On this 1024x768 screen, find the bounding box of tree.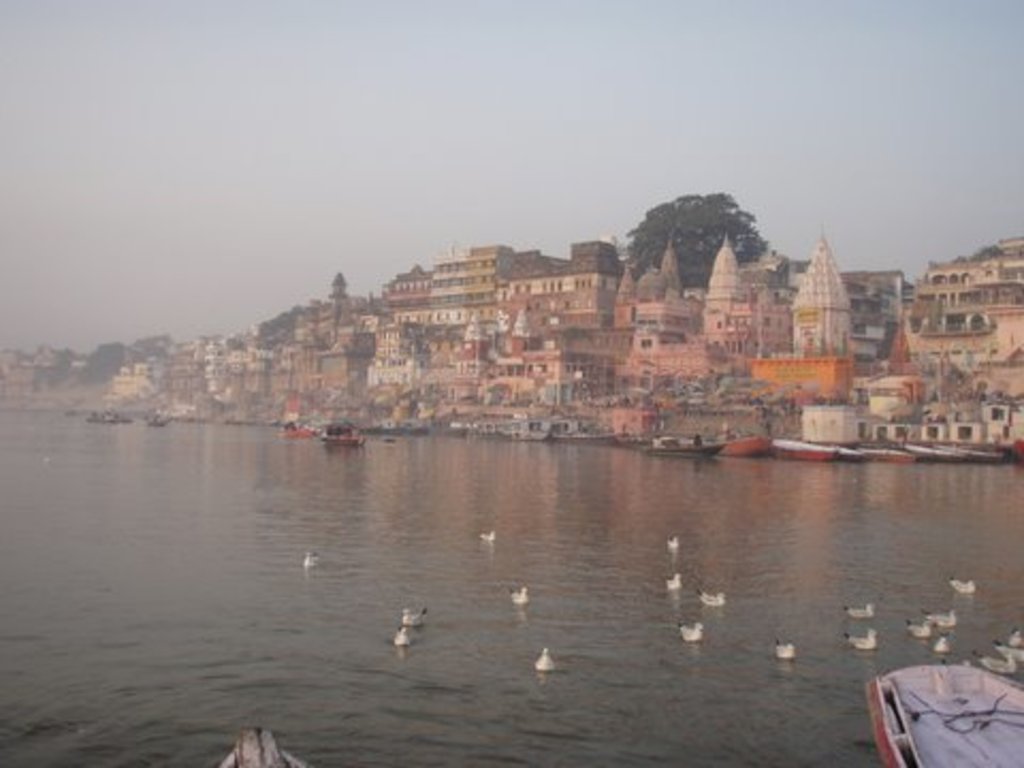
Bounding box: [621,175,787,297].
